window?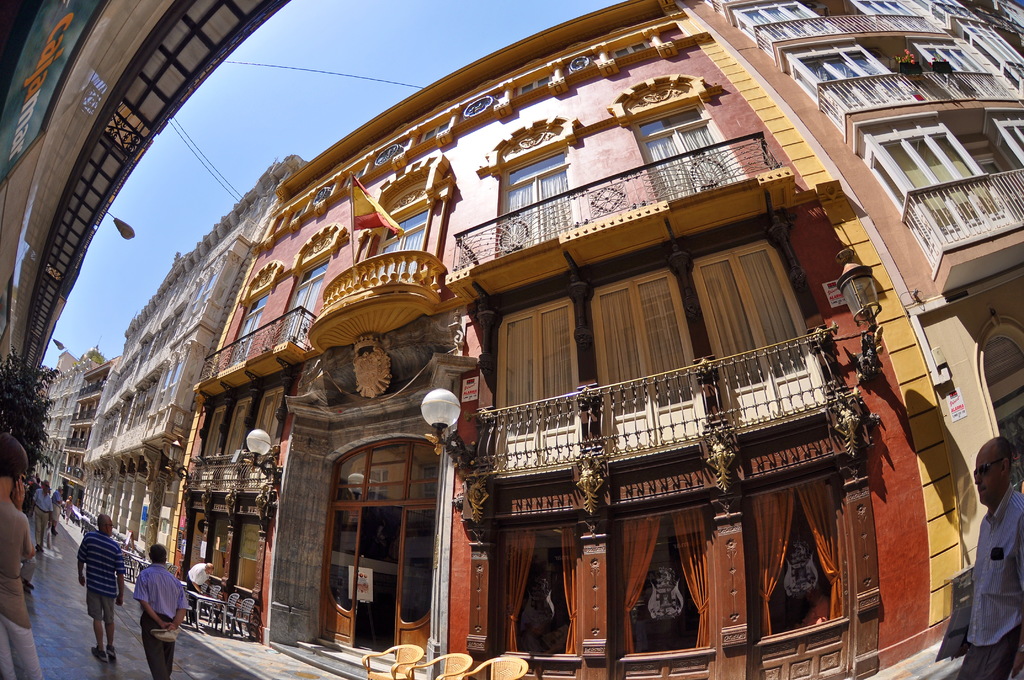
BBox(273, 252, 332, 345)
